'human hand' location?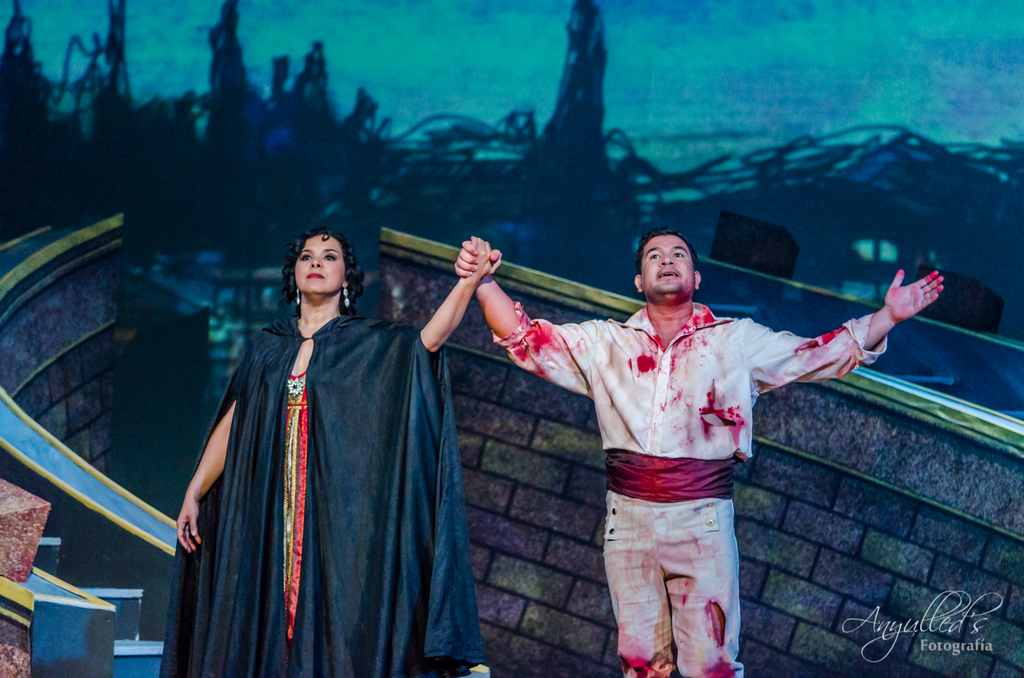
region(452, 238, 504, 280)
